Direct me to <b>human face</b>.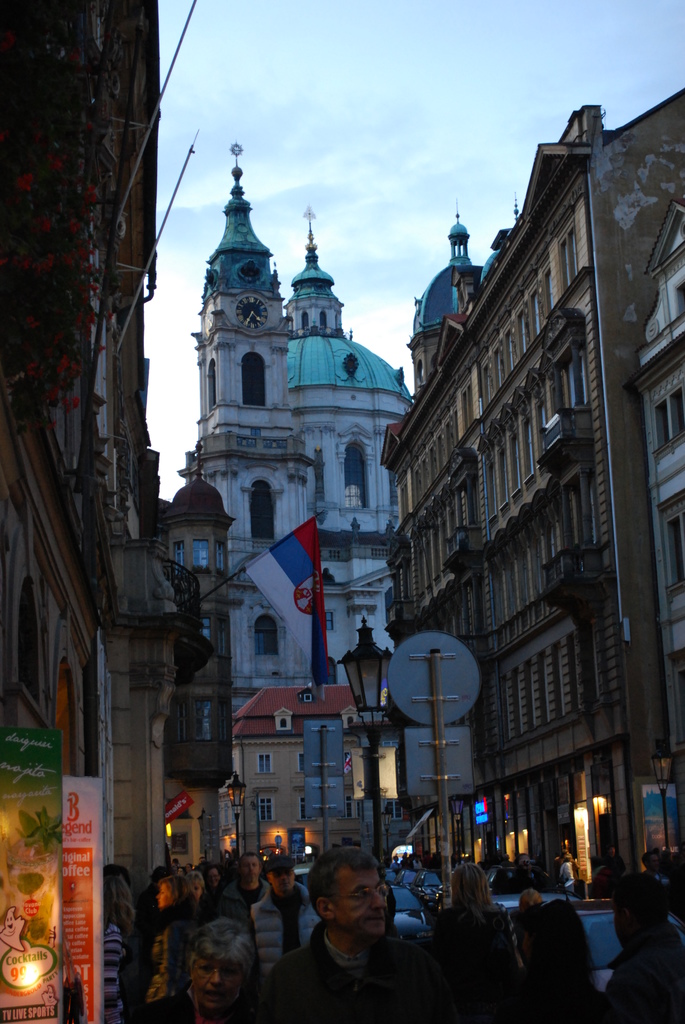
Direction: <bbox>204, 863, 221, 888</bbox>.
